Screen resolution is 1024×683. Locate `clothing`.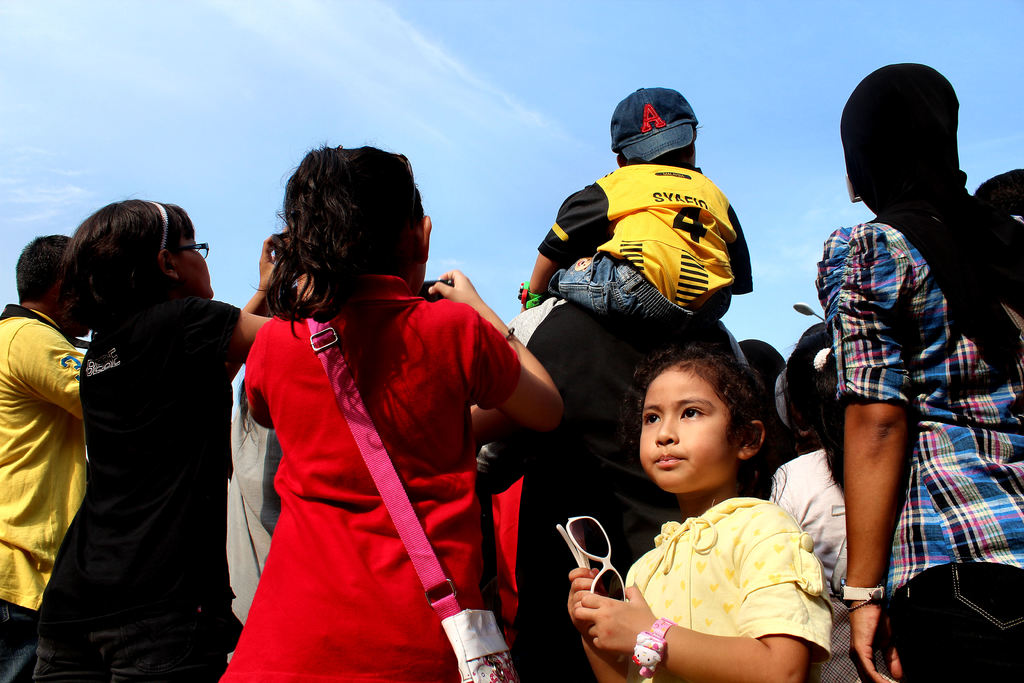
bbox(766, 441, 893, 682).
